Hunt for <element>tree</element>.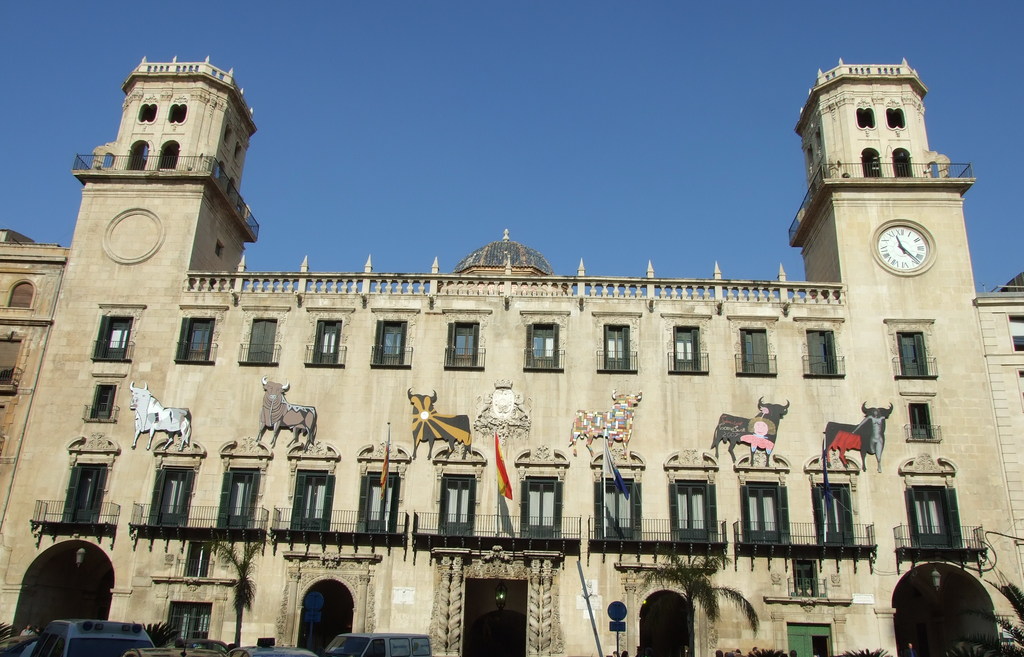
Hunted down at x1=613 y1=532 x2=762 y2=656.
